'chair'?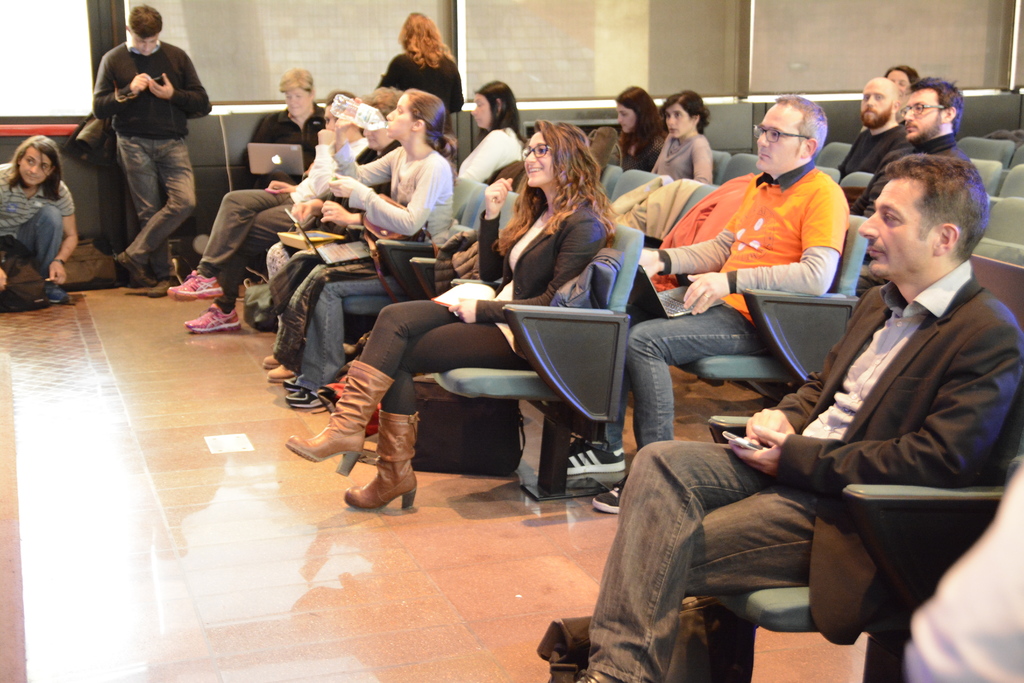
box(840, 170, 874, 208)
